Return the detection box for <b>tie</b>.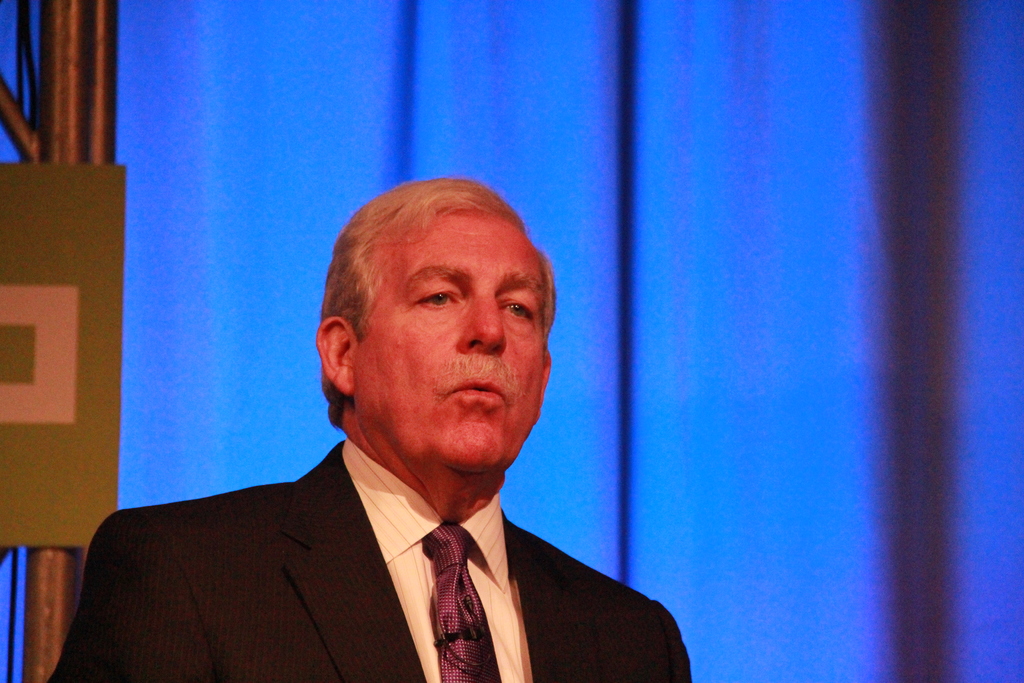
[left=416, top=525, right=500, bottom=682].
